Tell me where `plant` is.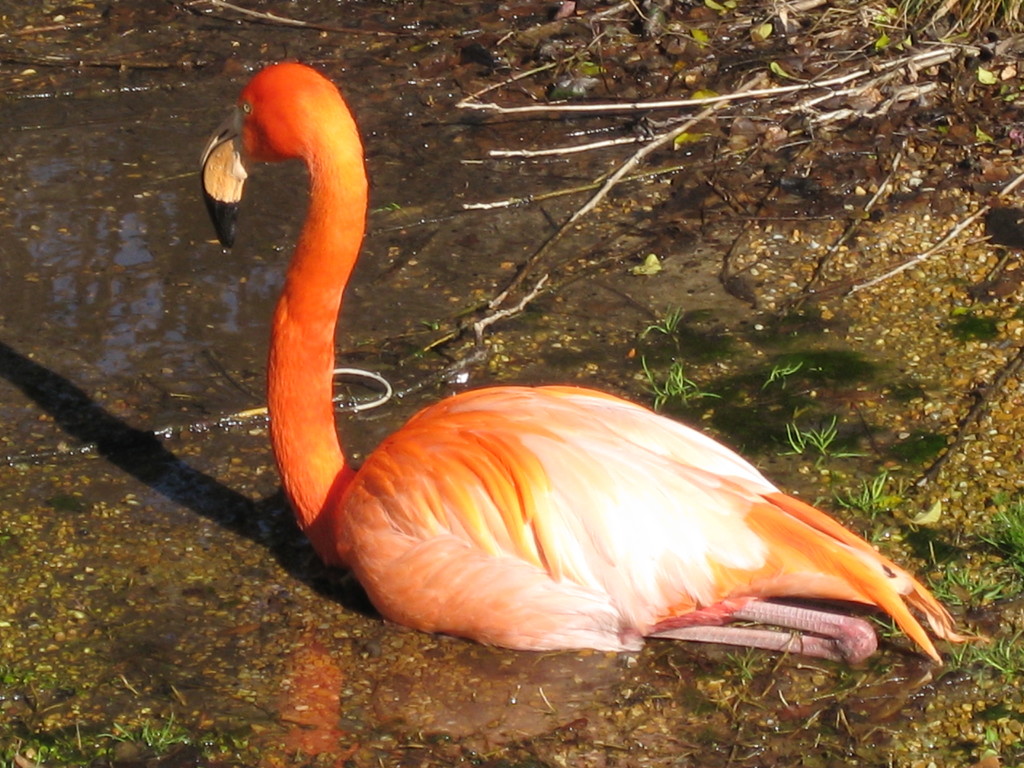
`plant` is at <region>762, 355, 803, 390</region>.
